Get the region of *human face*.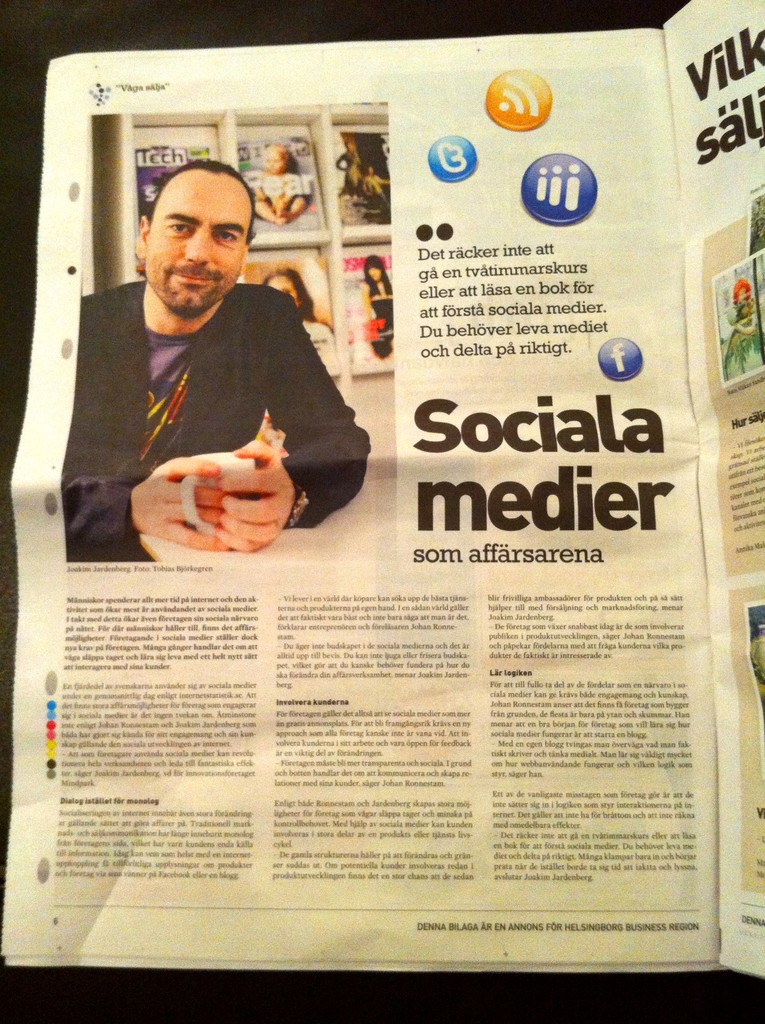
143 178 248 317.
